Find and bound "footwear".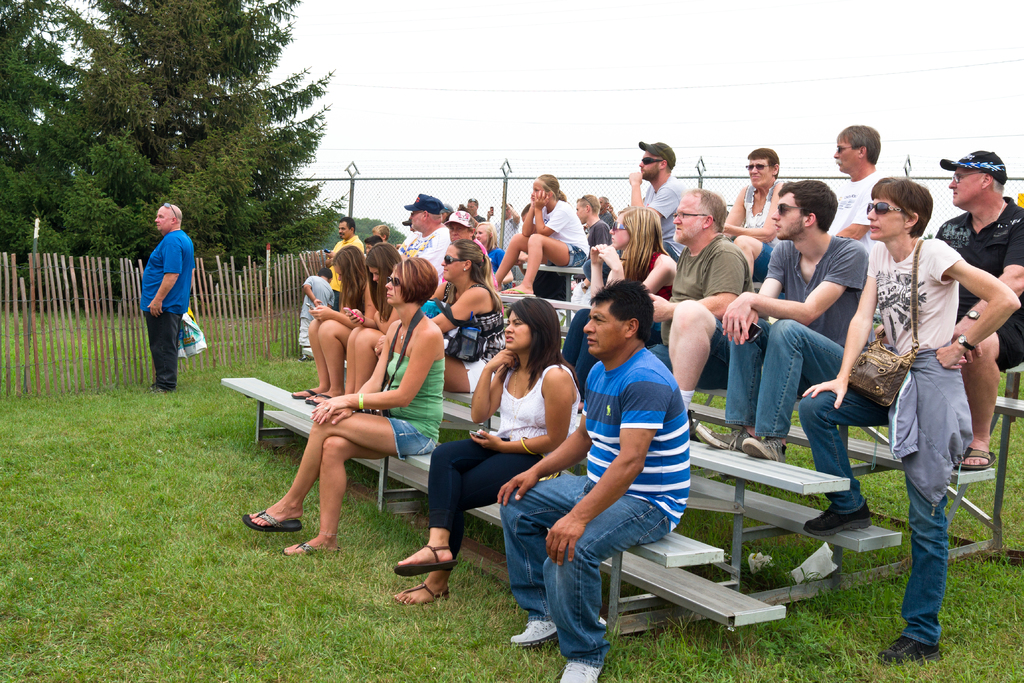
Bound: x1=507, y1=614, x2=561, y2=651.
